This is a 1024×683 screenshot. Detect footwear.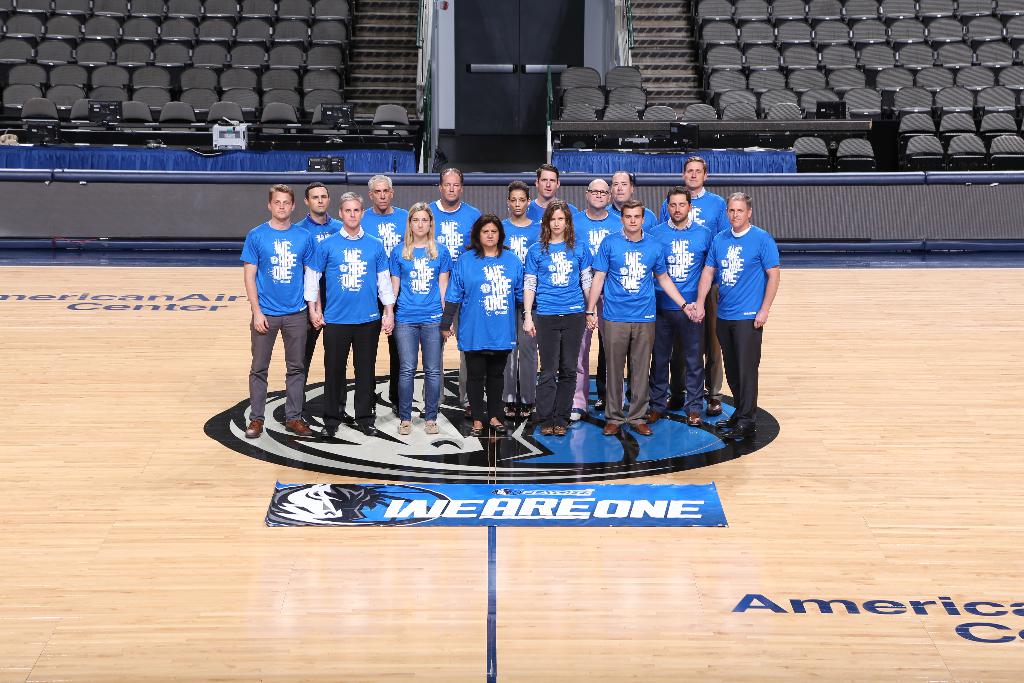
BBox(320, 423, 340, 440).
